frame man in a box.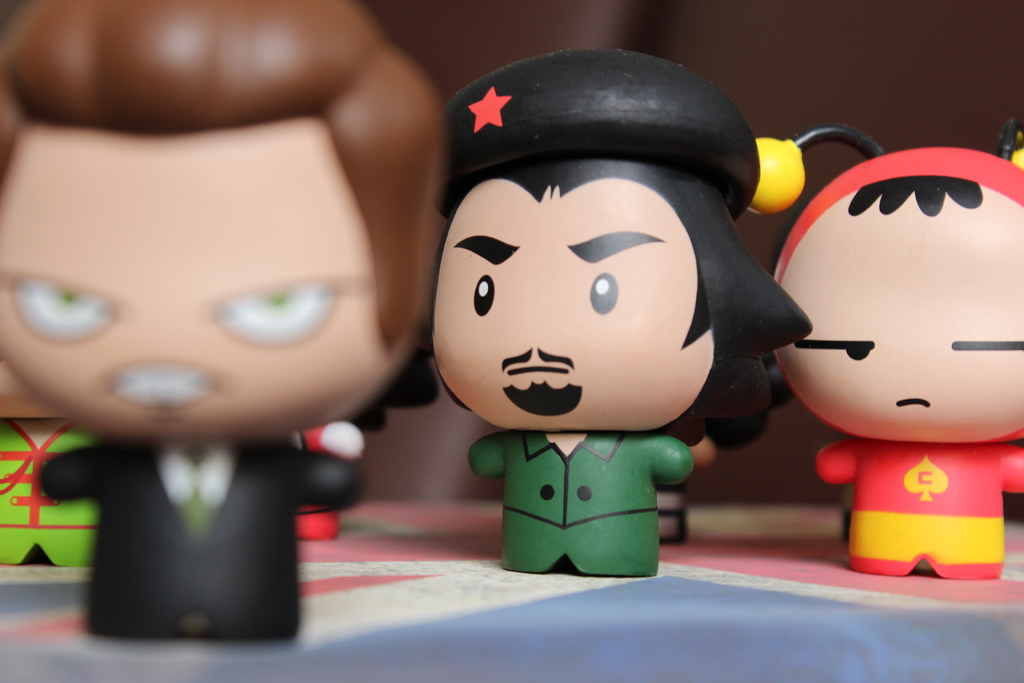
box(0, 0, 444, 645).
